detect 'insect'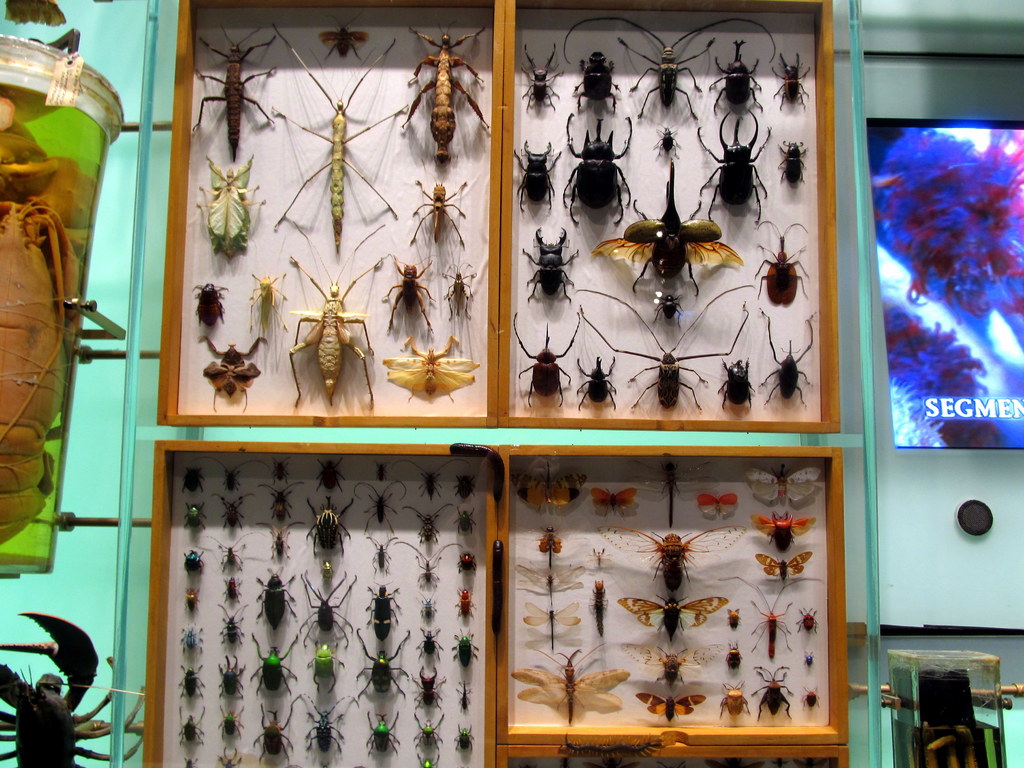
<bbox>443, 263, 477, 324</bbox>
